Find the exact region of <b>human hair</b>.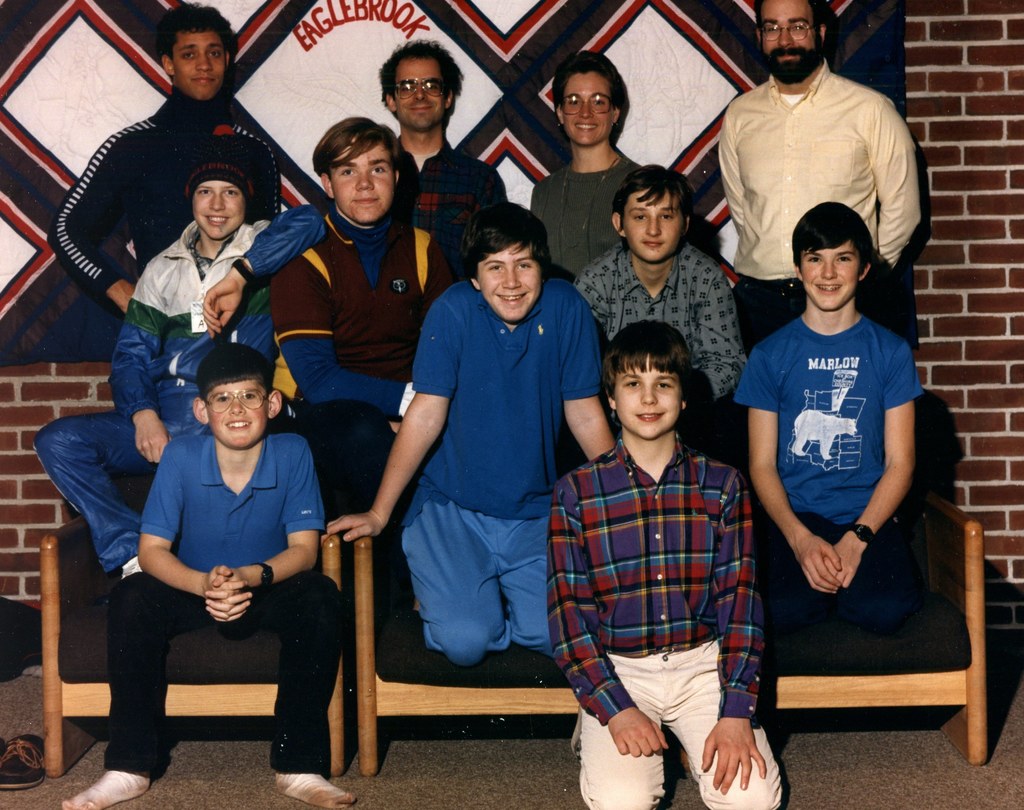
Exact region: (x1=200, y1=340, x2=275, y2=404).
